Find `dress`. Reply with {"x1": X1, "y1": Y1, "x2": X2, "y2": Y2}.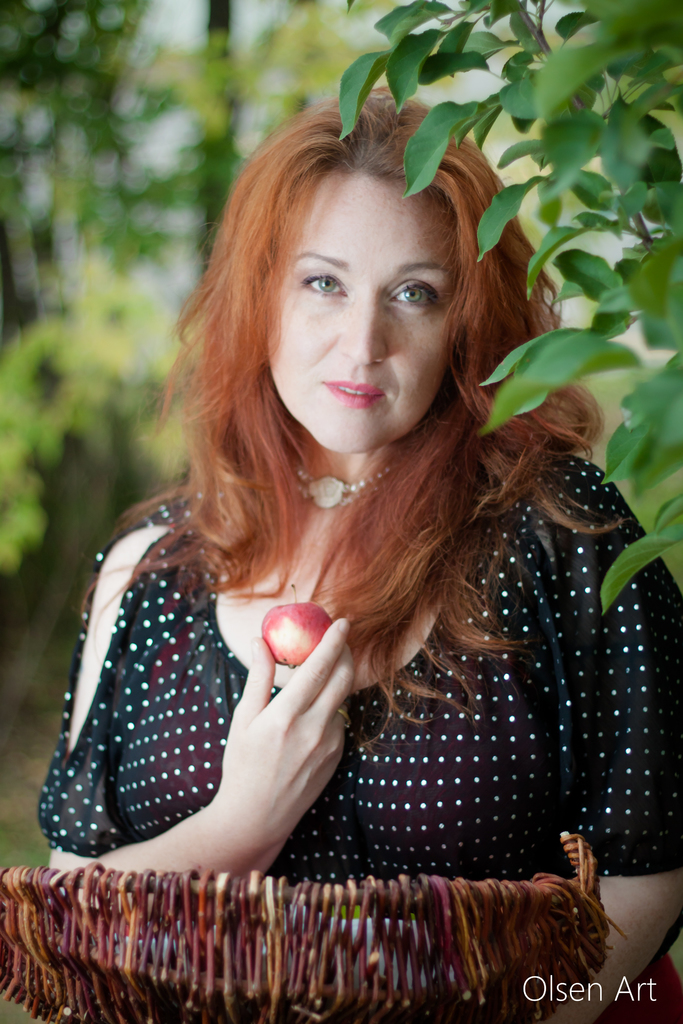
{"x1": 38, "y1": 438, "x2": 682, "y2": 1023}.
